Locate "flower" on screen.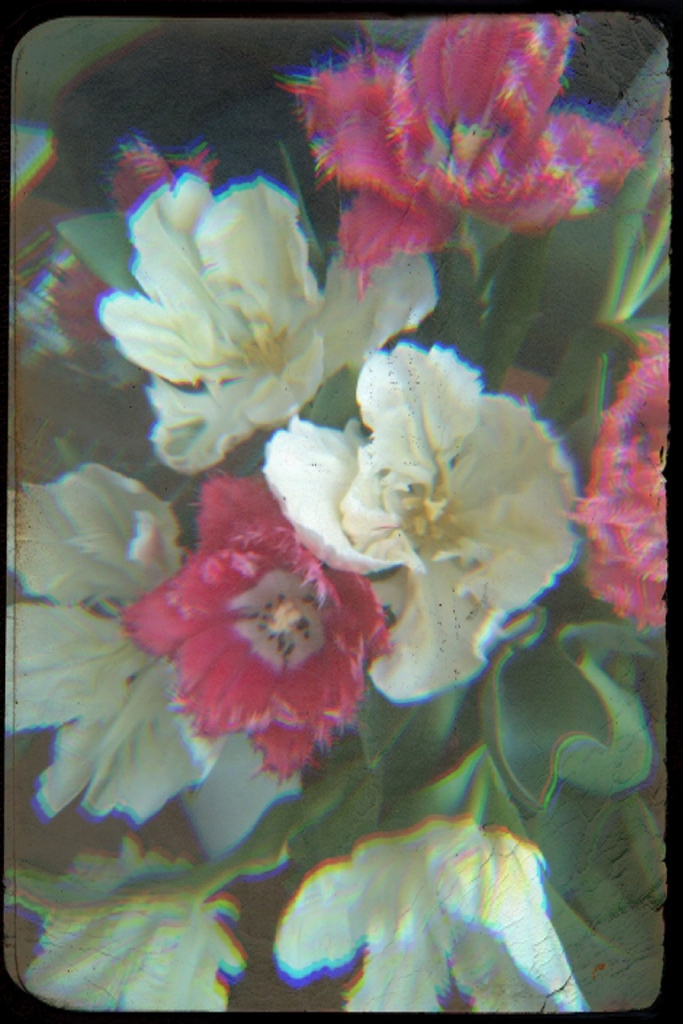
On screen at <bbox>281, 10, 637, 287</bbox>.
